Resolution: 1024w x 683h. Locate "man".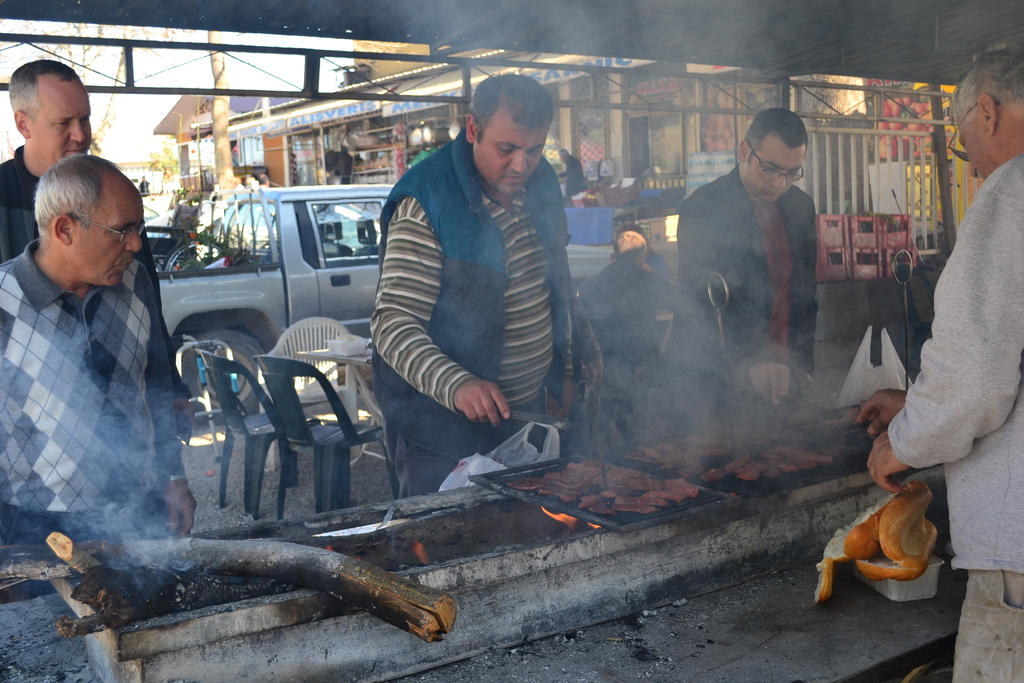
x1=856 y1=47 x2=1023 y2=682.
